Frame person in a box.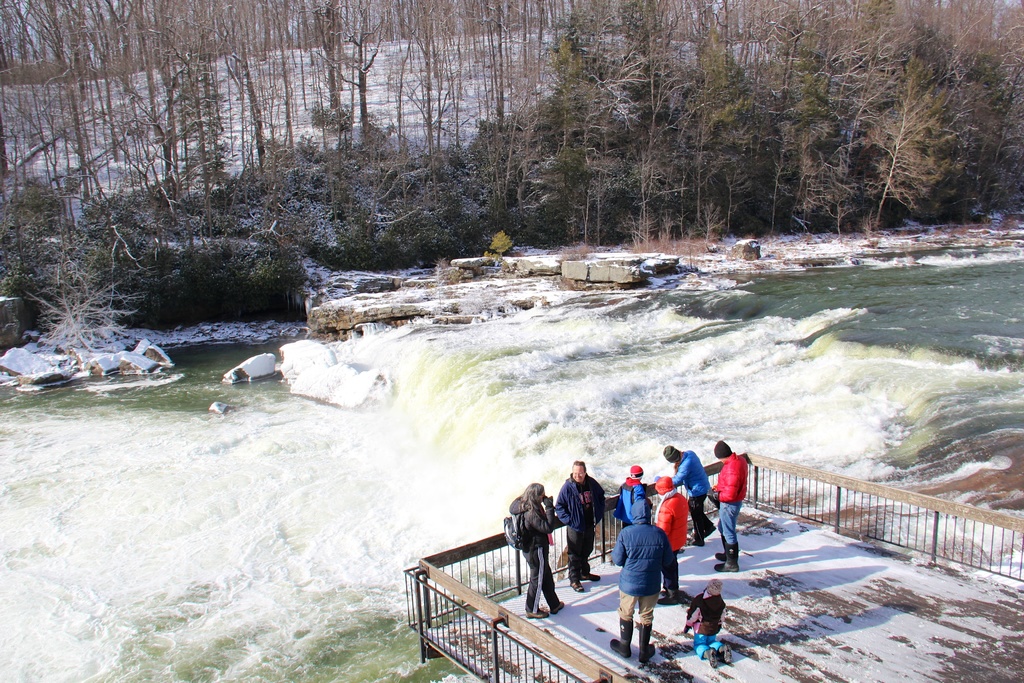
(660, 441, 716, 549).
